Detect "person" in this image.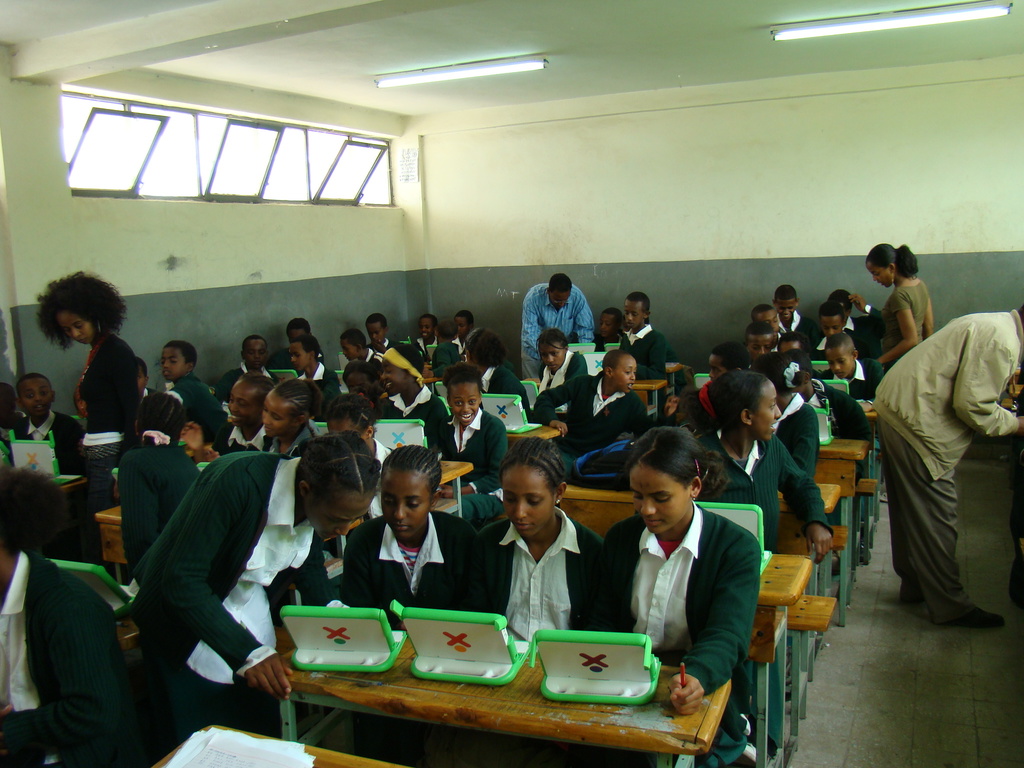
Detection: [645, 367, 841, 557].
